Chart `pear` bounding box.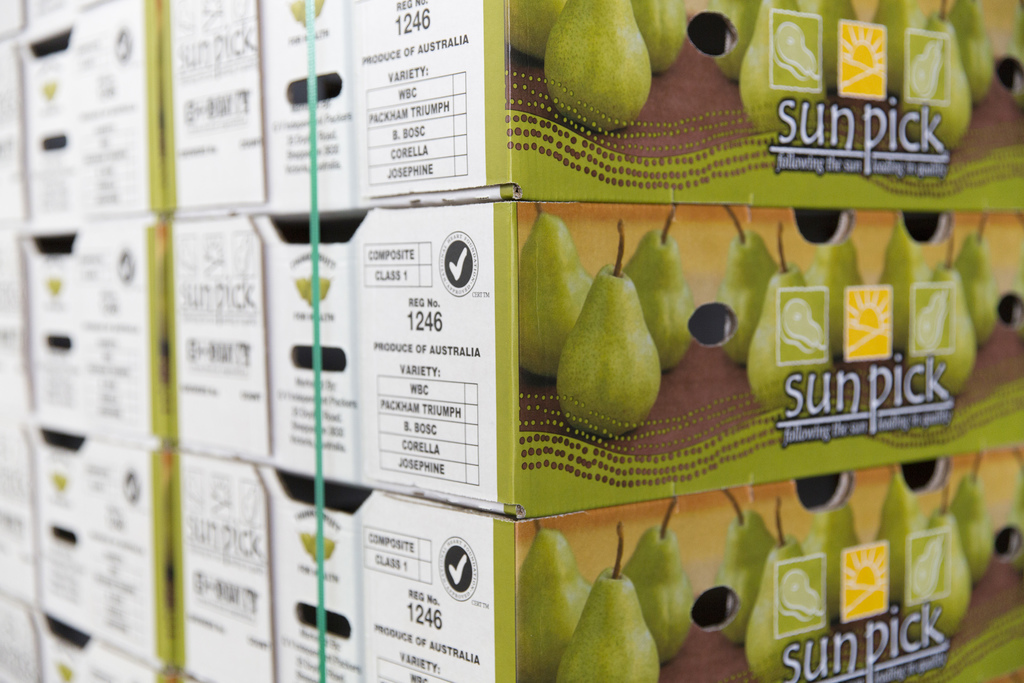
Charted: BBox(543, 0, 653, 131).
